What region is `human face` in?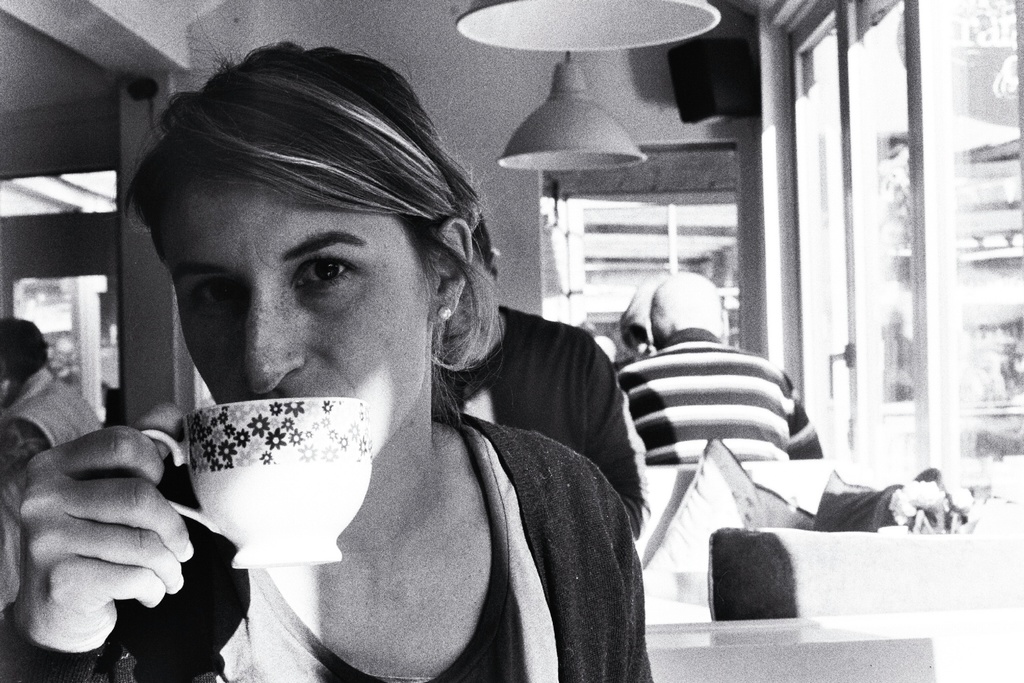
l=163, t=177, r=428, b=456.
